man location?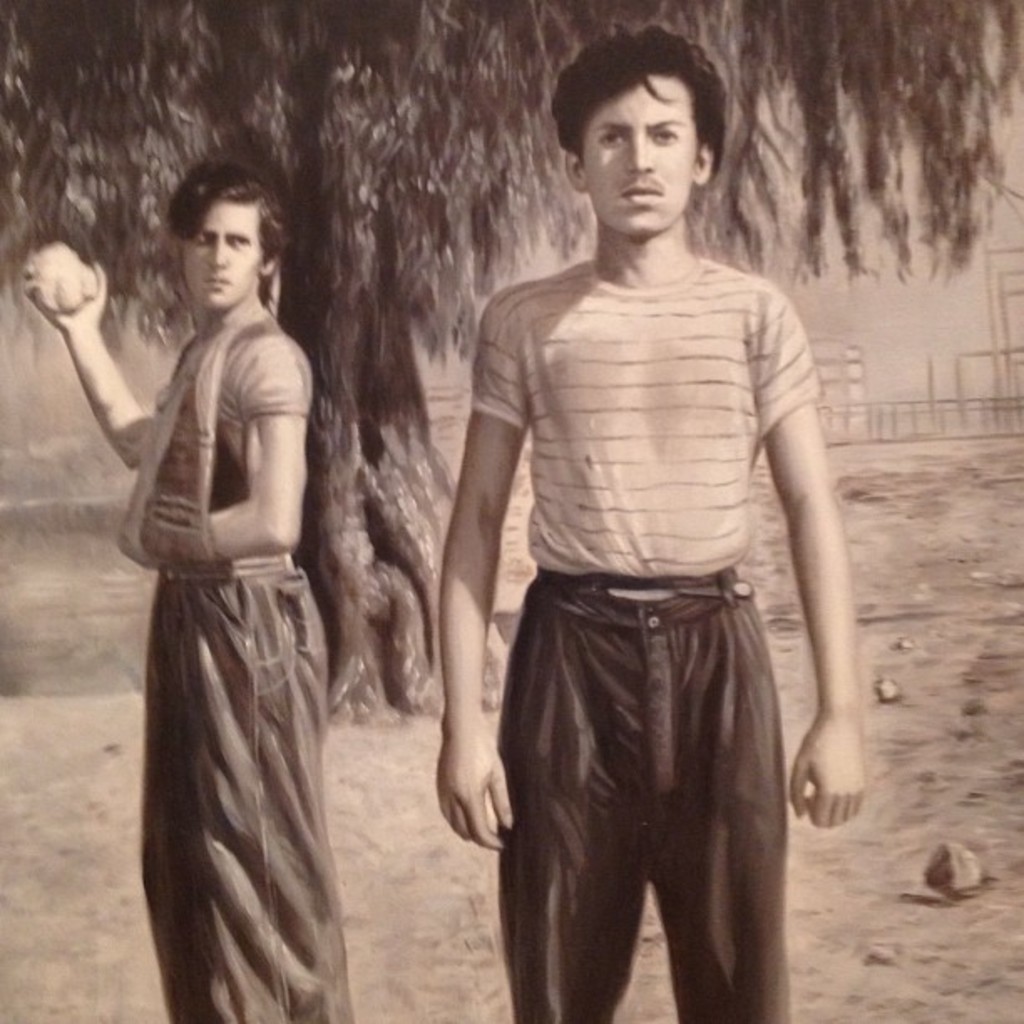
left=398, top=69, right=852, bottom=1023
